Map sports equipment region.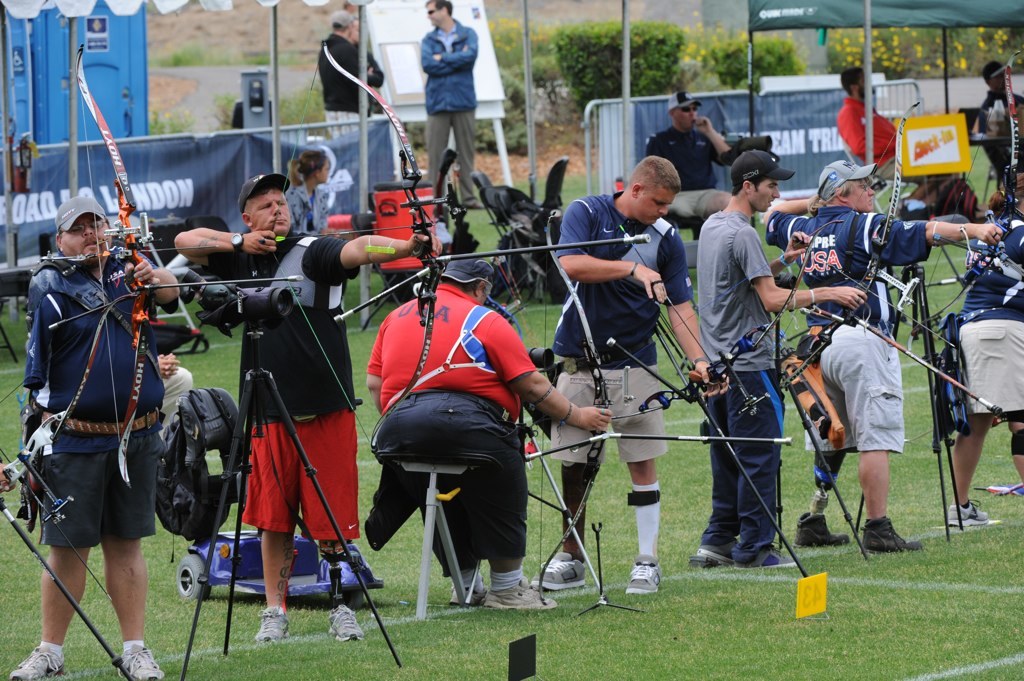
Mapped to left=43, top=45, right=303, bottom=481.
